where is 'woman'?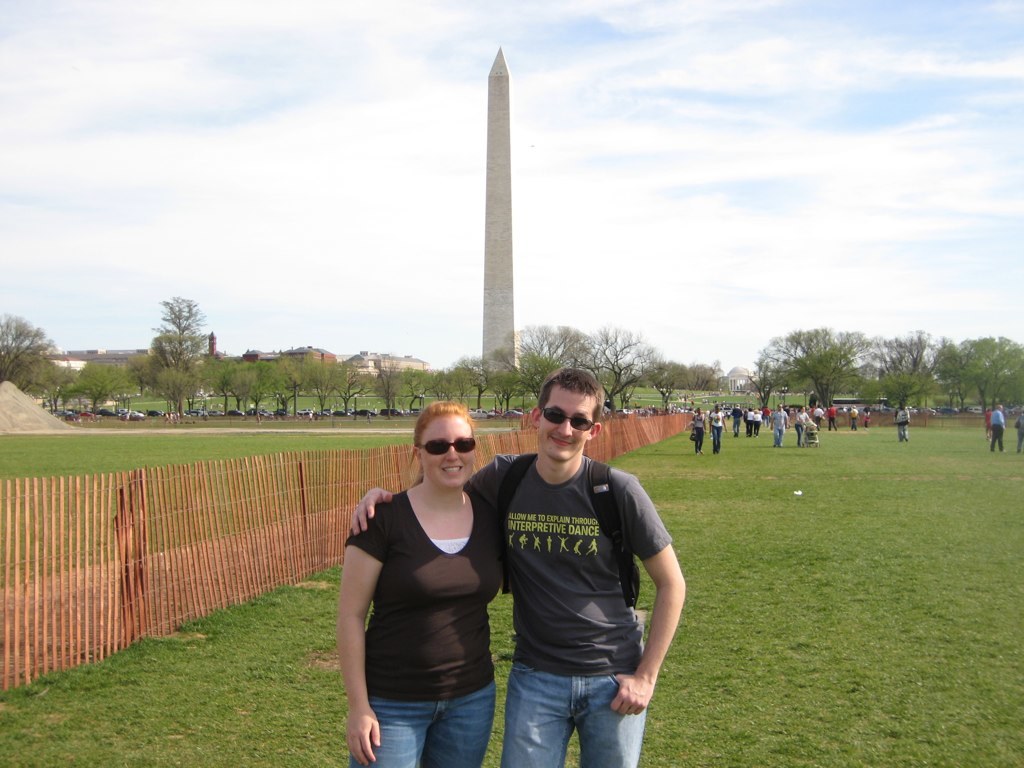
rect(337, 376, 522, 767).
